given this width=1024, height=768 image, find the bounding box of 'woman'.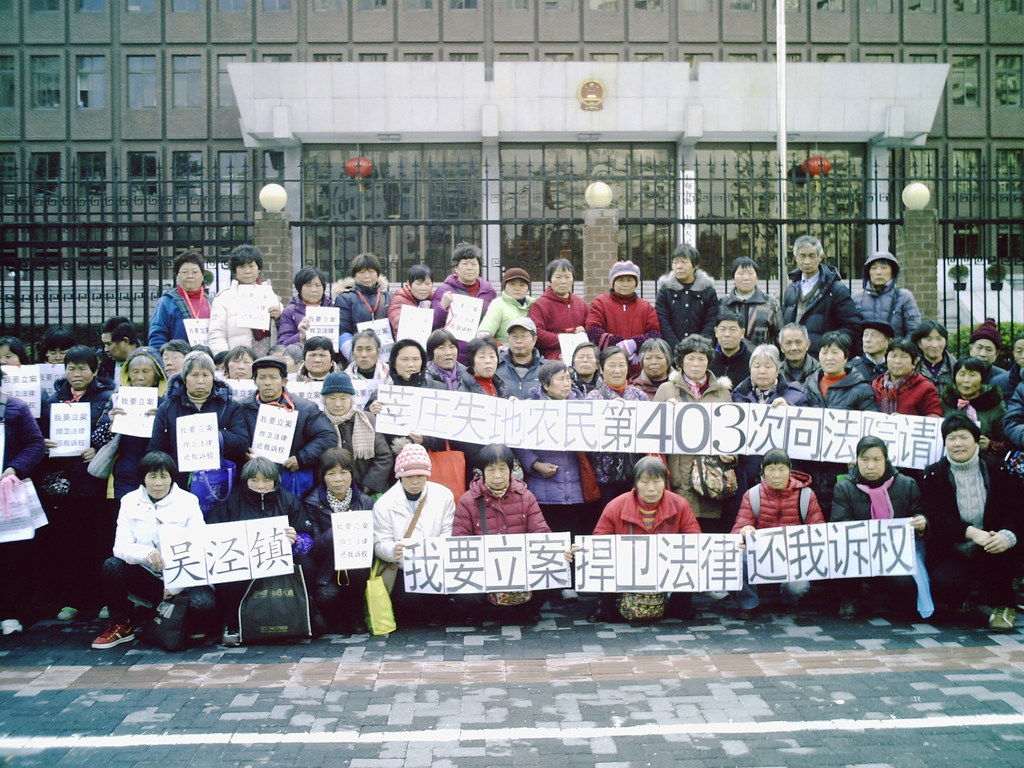
<bbox>866, 337, 936, 420</bbox>.
